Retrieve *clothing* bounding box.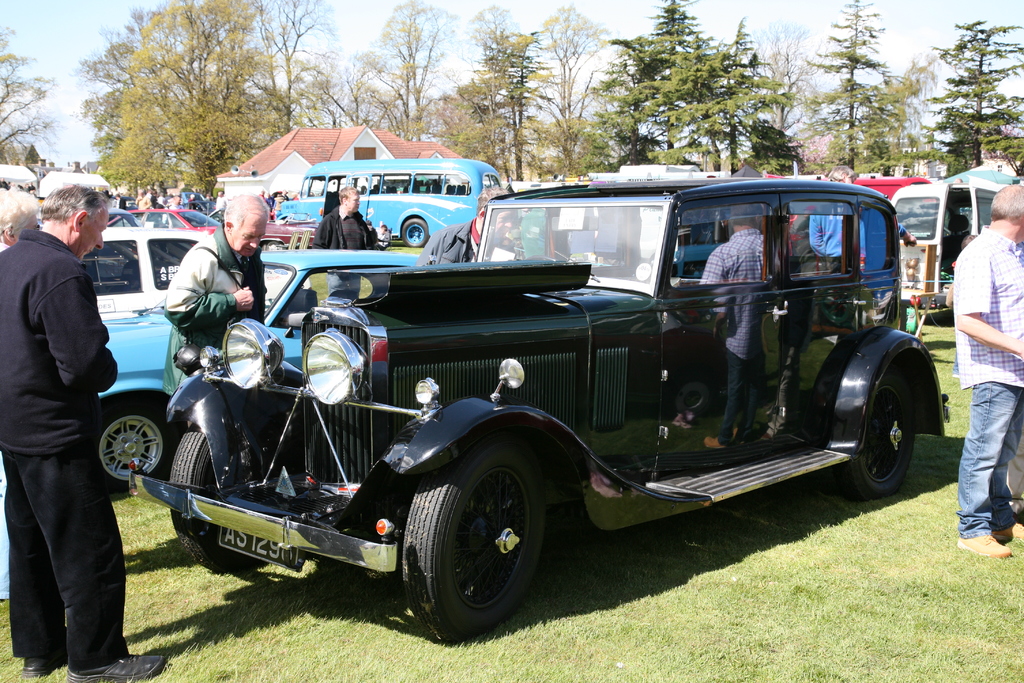
Bounding box: region(953, 226, 1023, 540).
